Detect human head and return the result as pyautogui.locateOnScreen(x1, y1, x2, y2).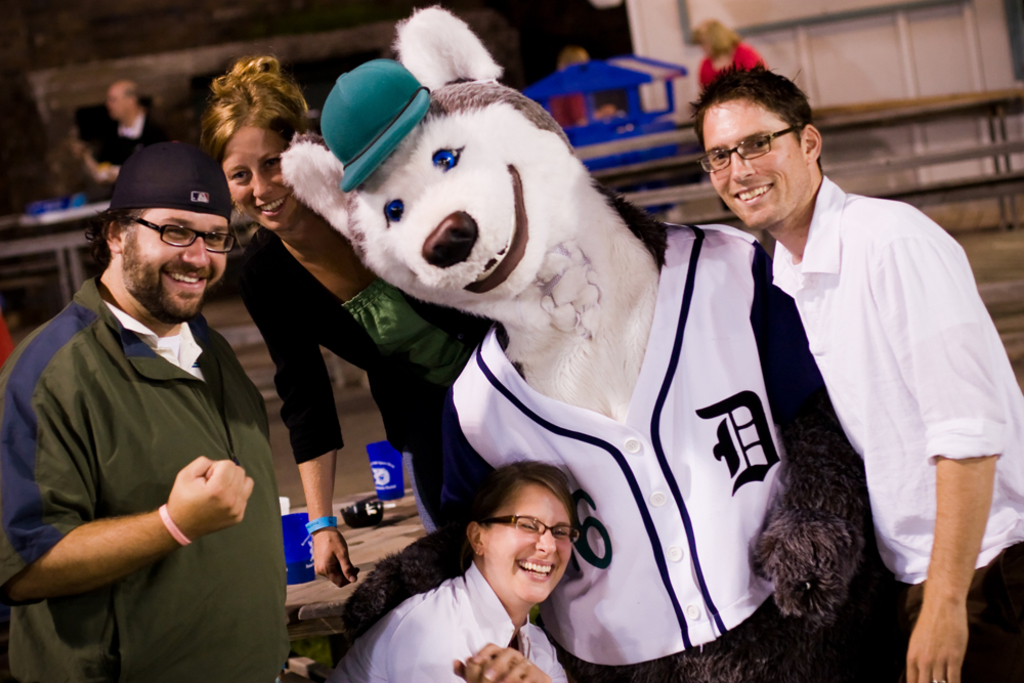
pyautogui.locateOnScreen(202, 53, 310, 233).
